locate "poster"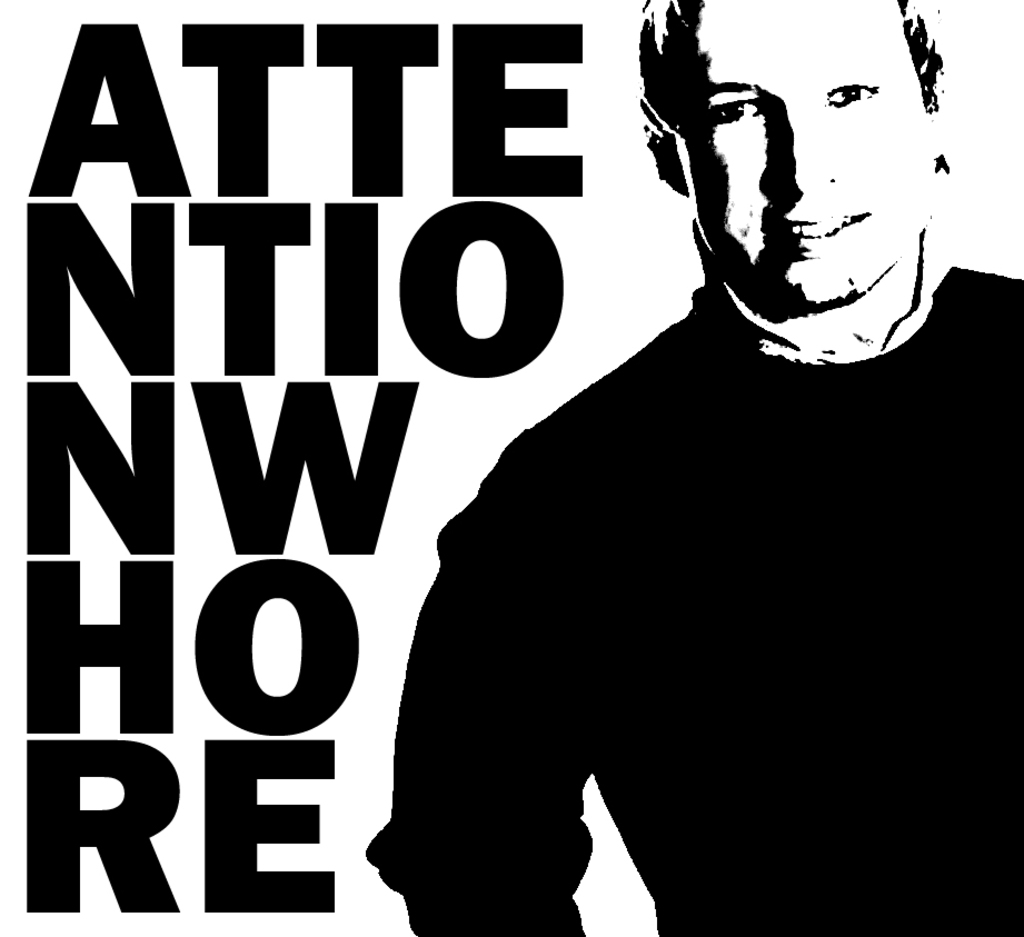
rect(0, 0, 1023, 936)
